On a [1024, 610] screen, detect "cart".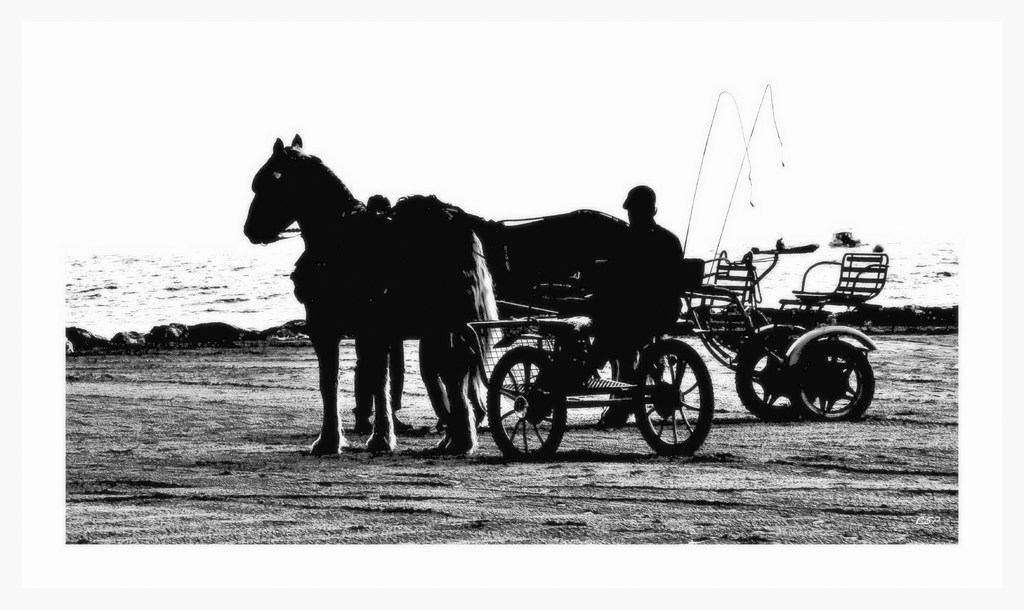
(670,231,889,421).
